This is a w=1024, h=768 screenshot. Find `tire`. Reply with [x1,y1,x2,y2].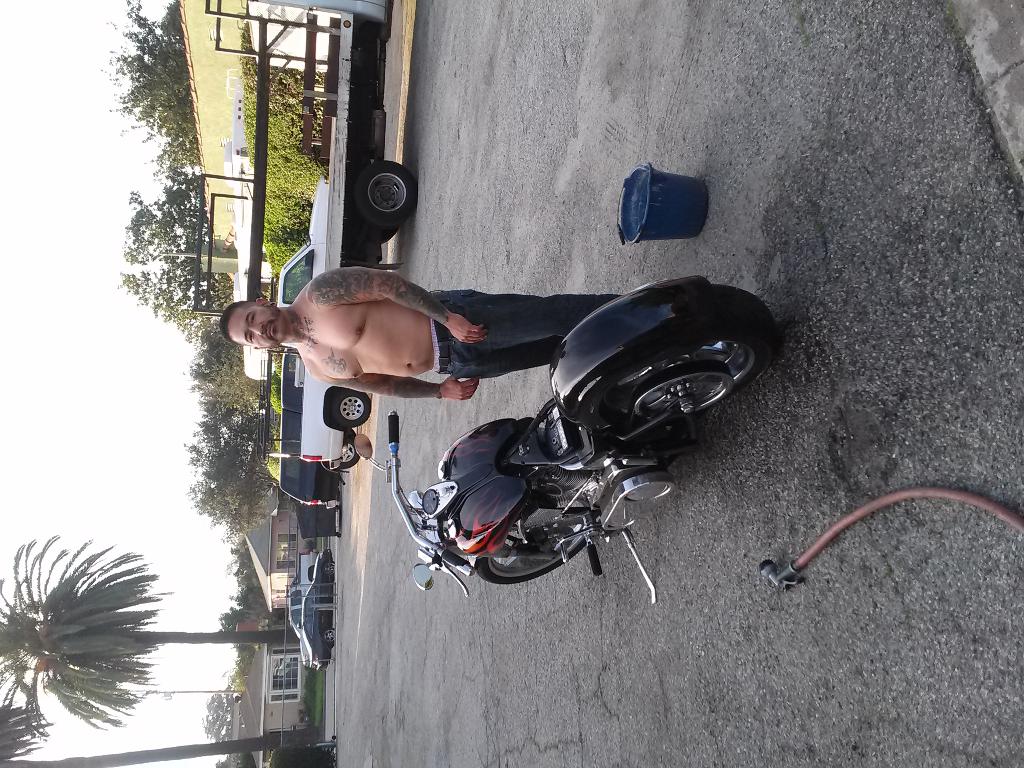
[355,160,415,226].
